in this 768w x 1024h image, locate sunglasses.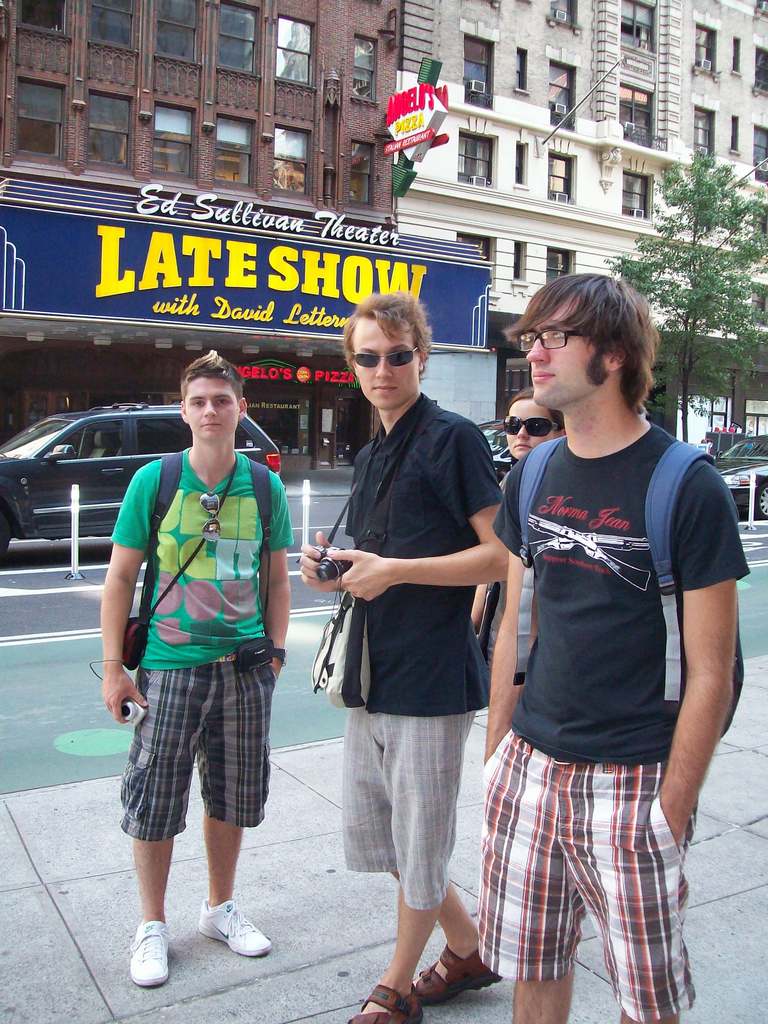
Bounding box: (504,417,566,436).
